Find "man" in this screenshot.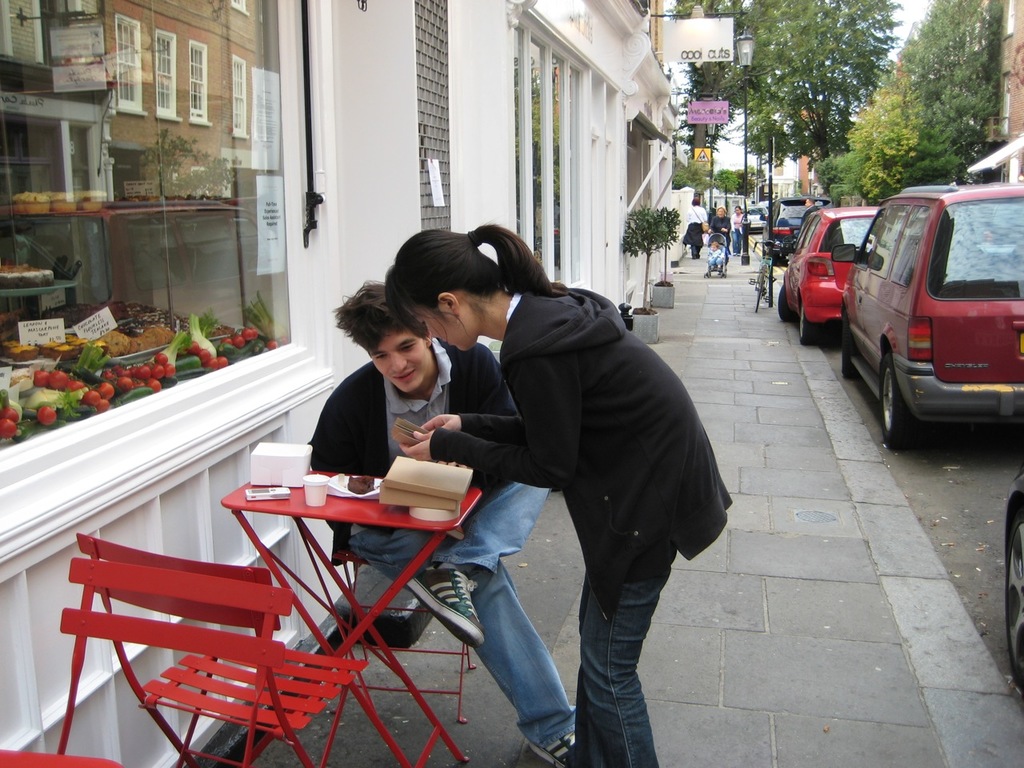
The bounding box for "man" is 267,279,596,767.
